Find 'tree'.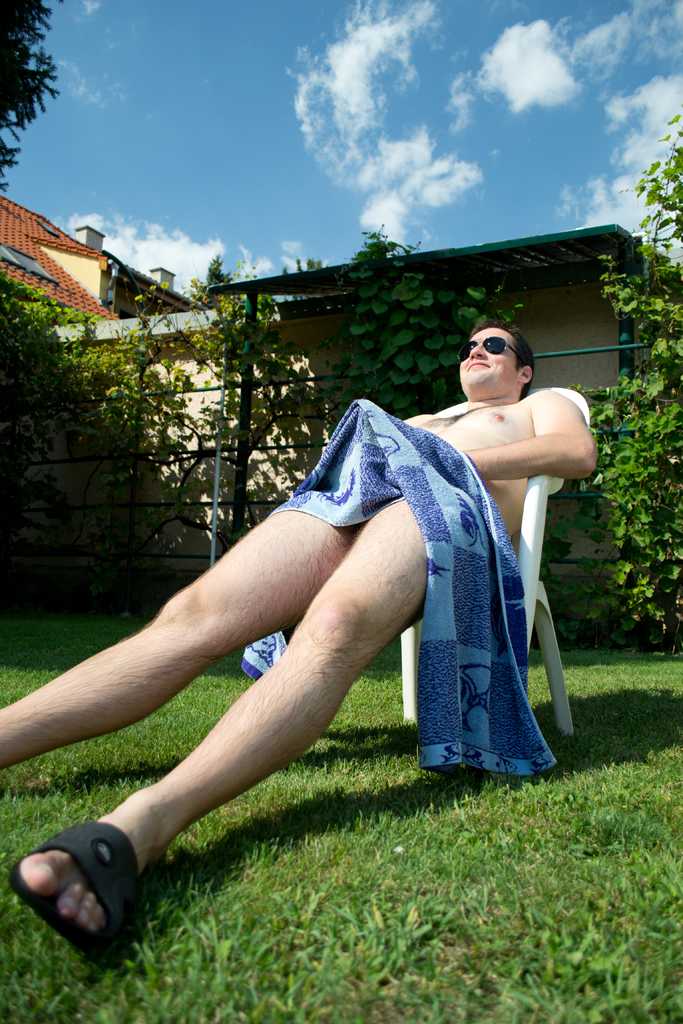
region(0, 0, 61, 214).
